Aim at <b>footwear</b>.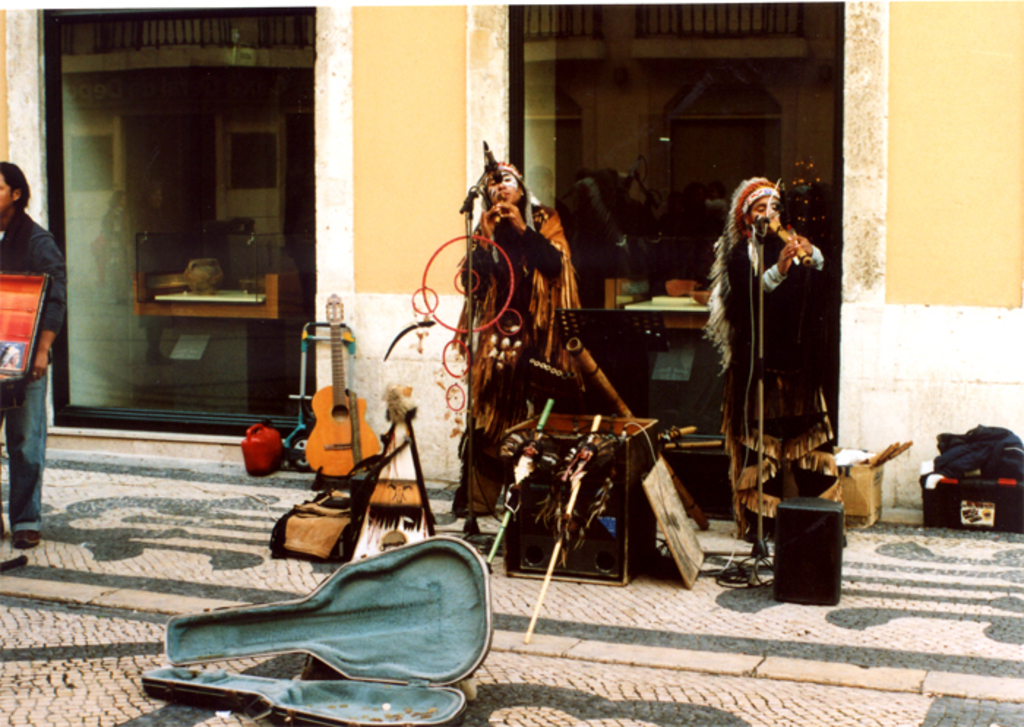
Aimed at [left=12, top=525, right=42, bottom=549].
